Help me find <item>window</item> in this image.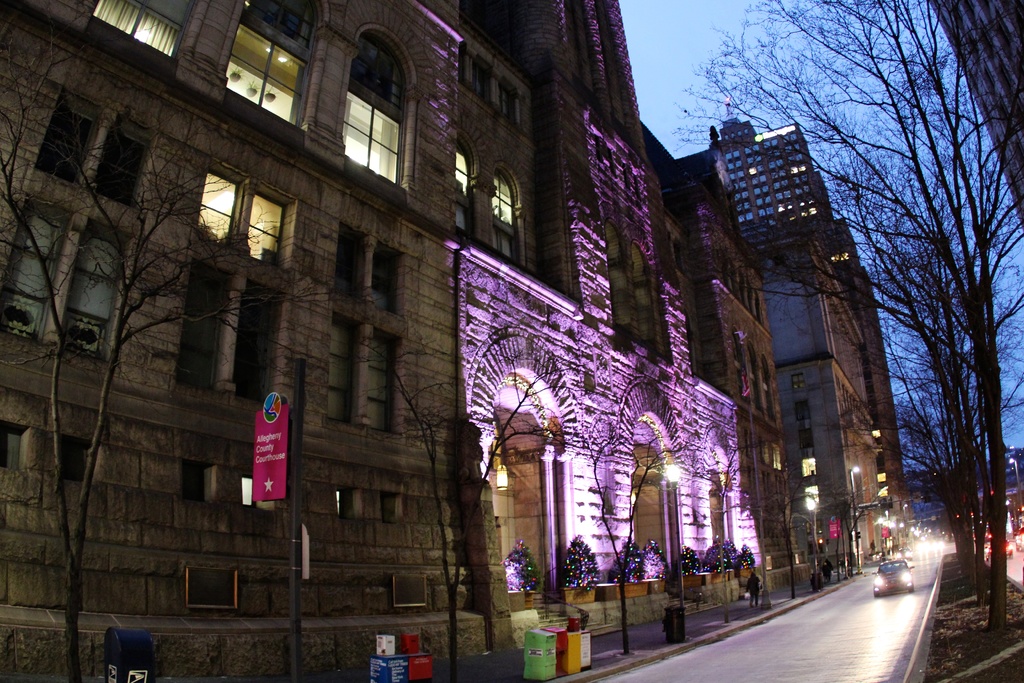
Found it: bbox=[312, 304, 401, 431].
